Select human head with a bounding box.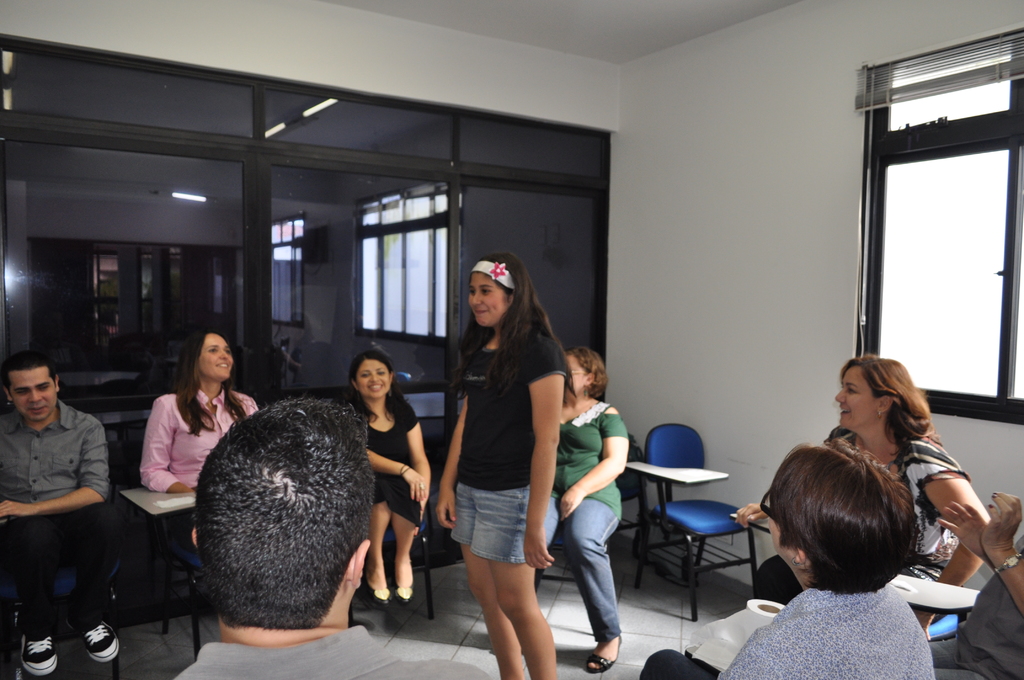
830:357:915:429.
